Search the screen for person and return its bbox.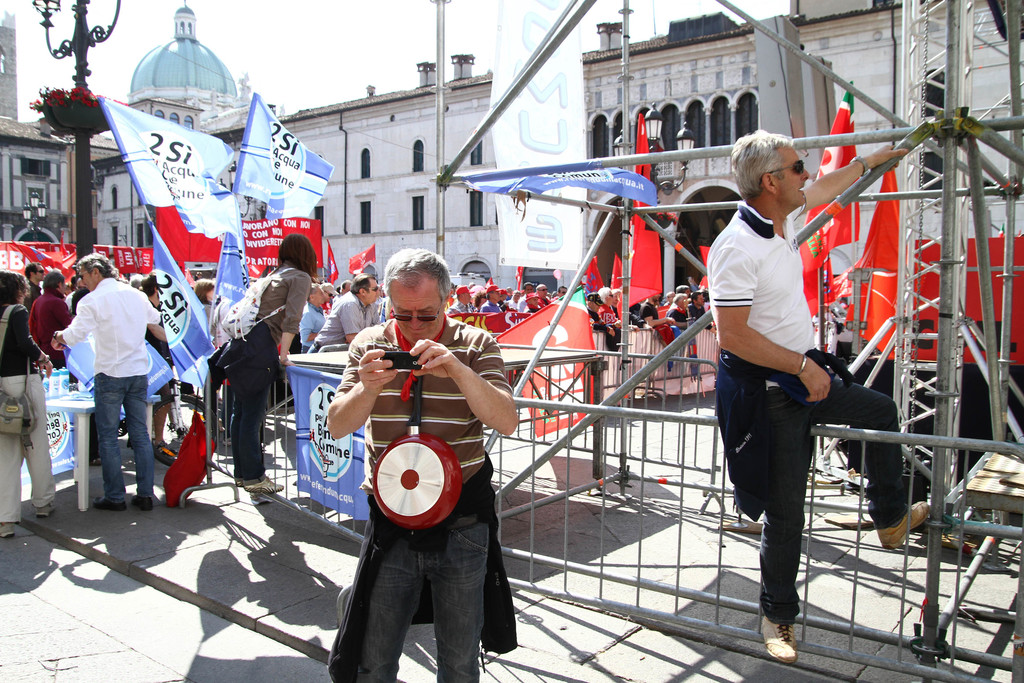
Found: region(636, 292, 676, 329).
